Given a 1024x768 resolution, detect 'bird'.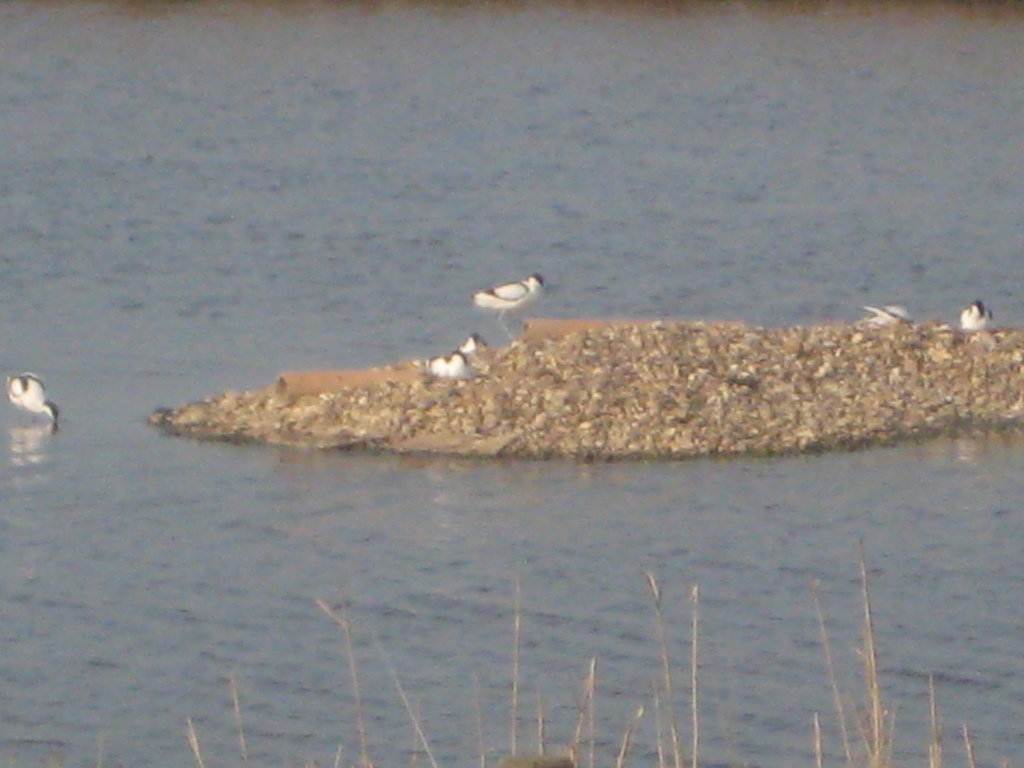
(417, 324, 491, 385).
